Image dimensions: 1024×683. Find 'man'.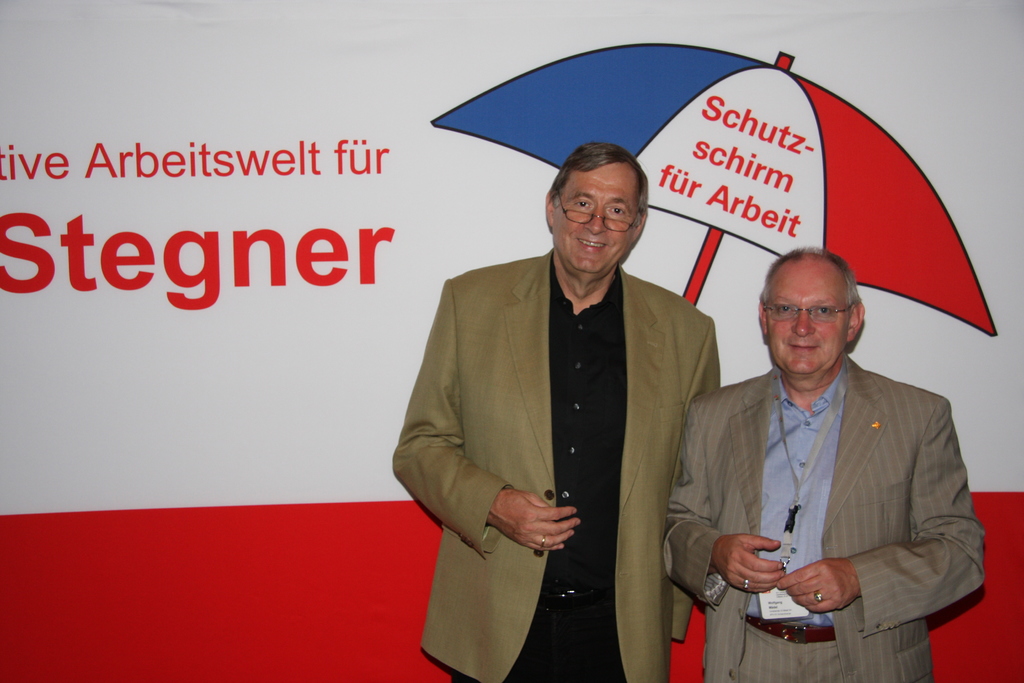
[x1=412, y1=137, x2=739, y2=681].
